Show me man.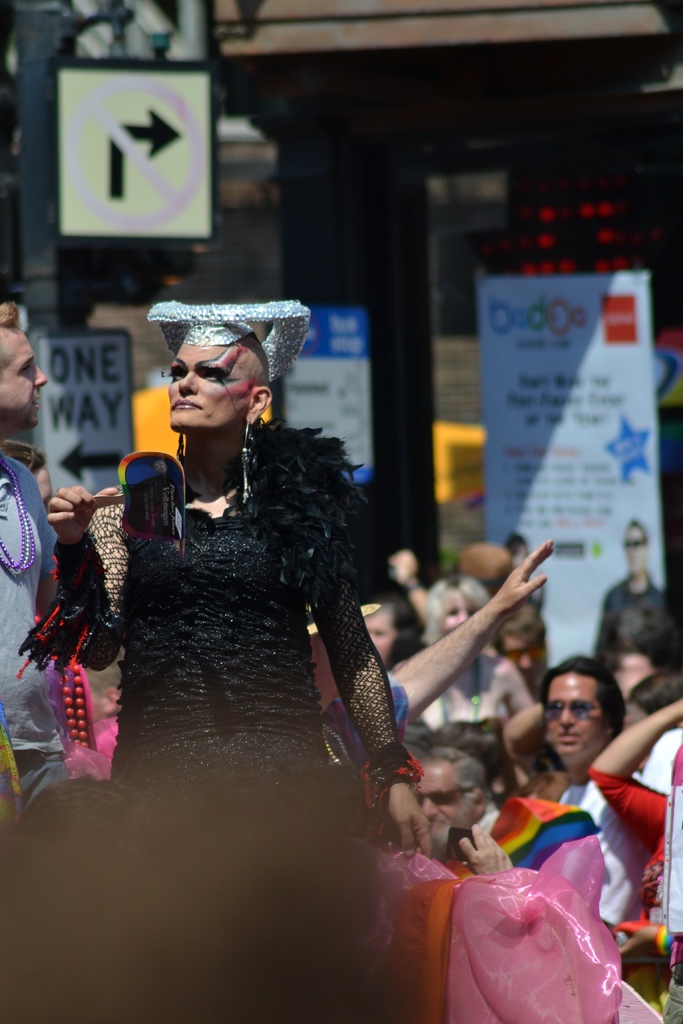
man is here: x1=0 y1=308 x2=73 y2=822.
